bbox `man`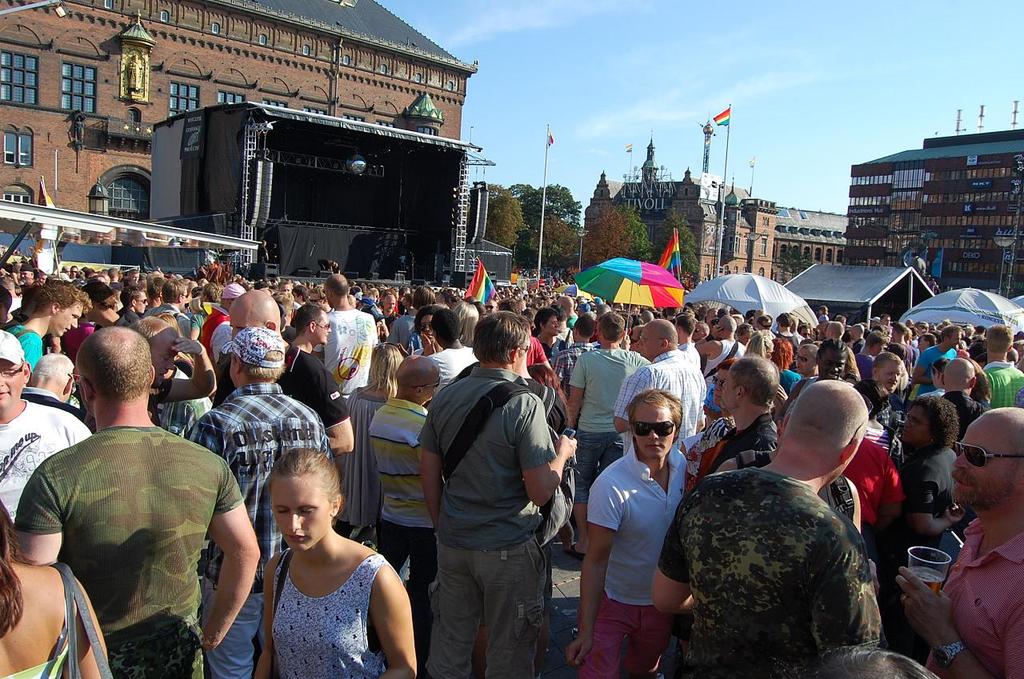
pyautogui.locateOnScreen(762, 313, 772, 331)
